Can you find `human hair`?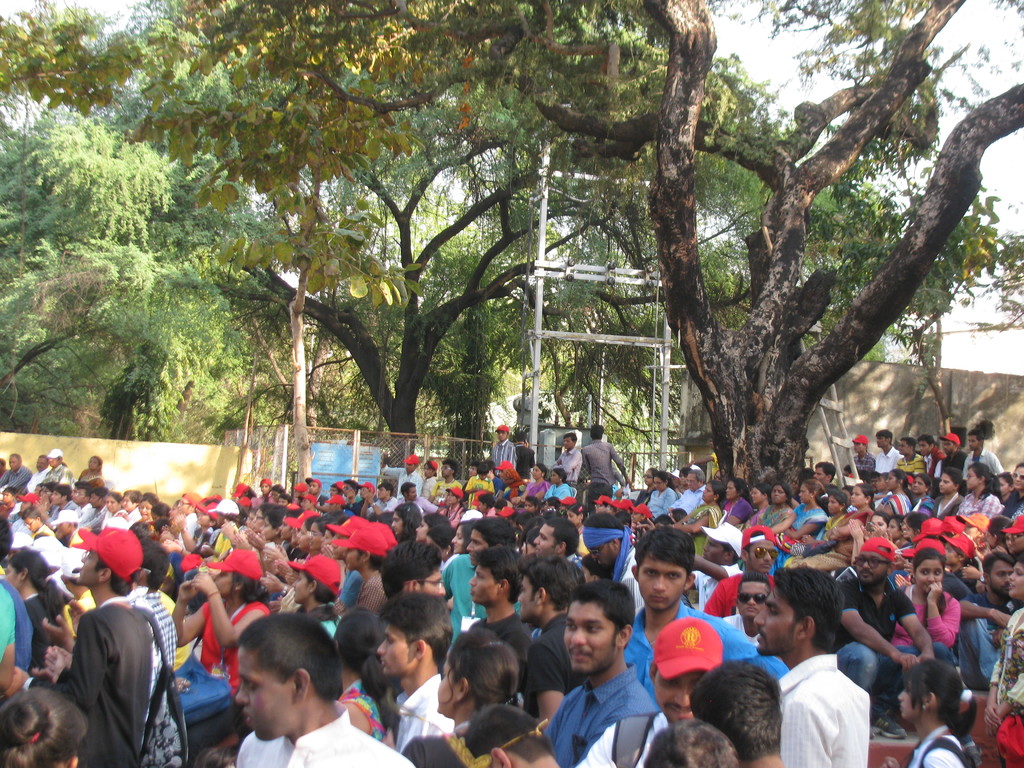
Yes, bounding box: 873 508 892 525.
